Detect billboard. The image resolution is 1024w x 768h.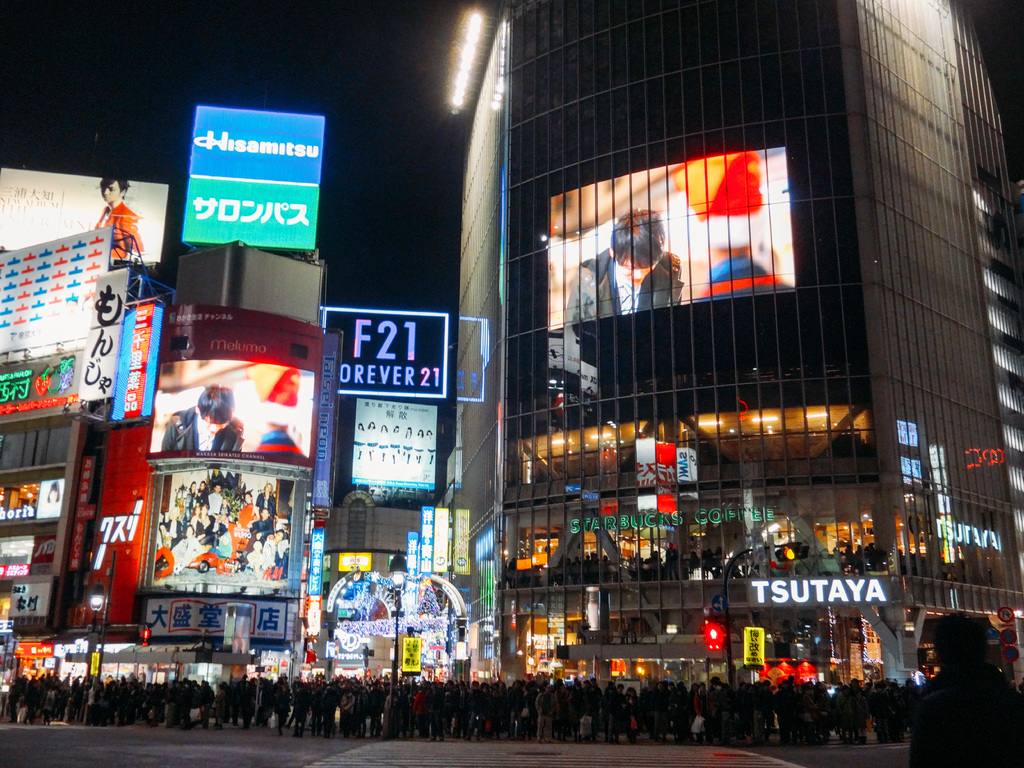
Rect(161, 301, 319, 367).
